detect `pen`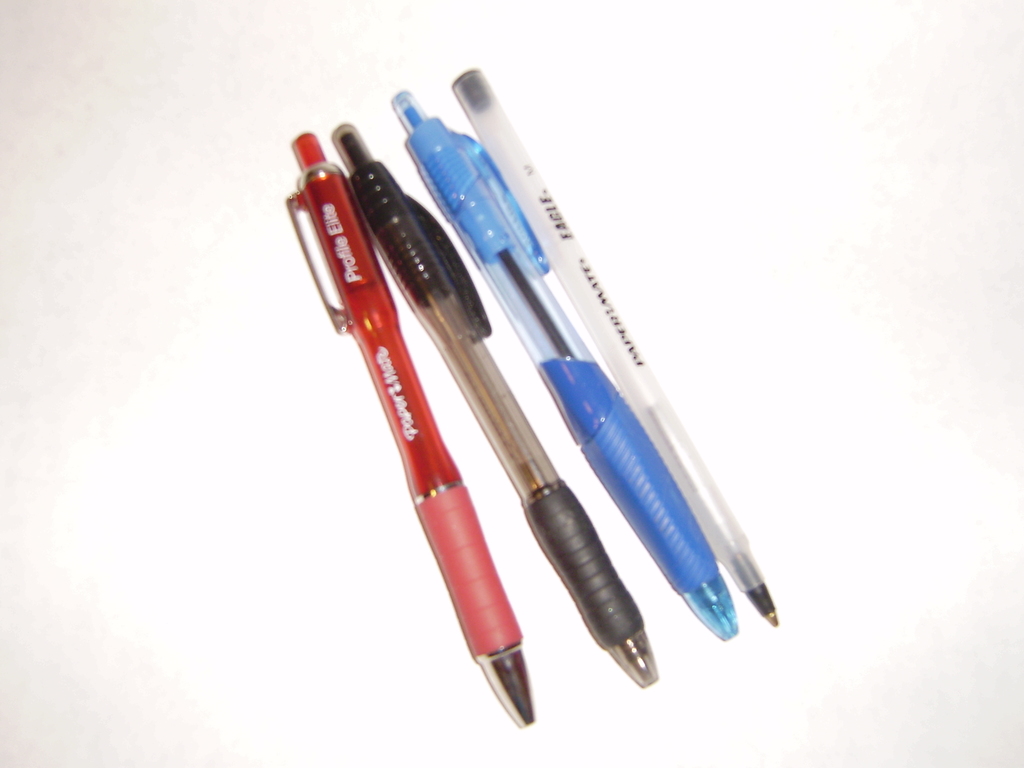
x1=335 y1=125 x2=666 y2=703
